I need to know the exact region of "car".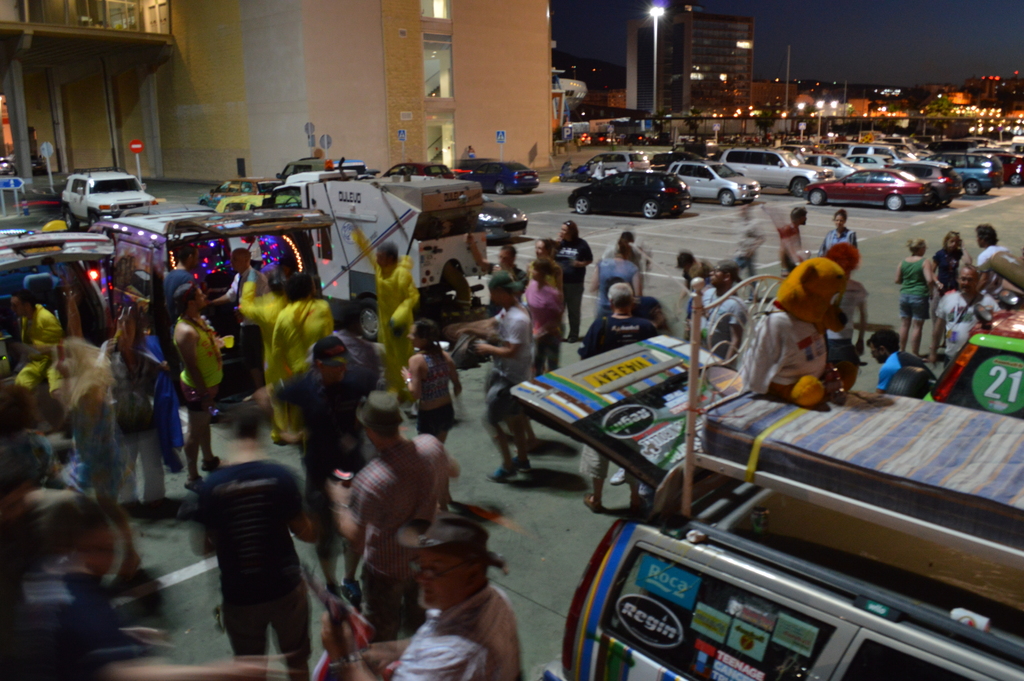
Region: bbox=(666, 158, 760, 205).
